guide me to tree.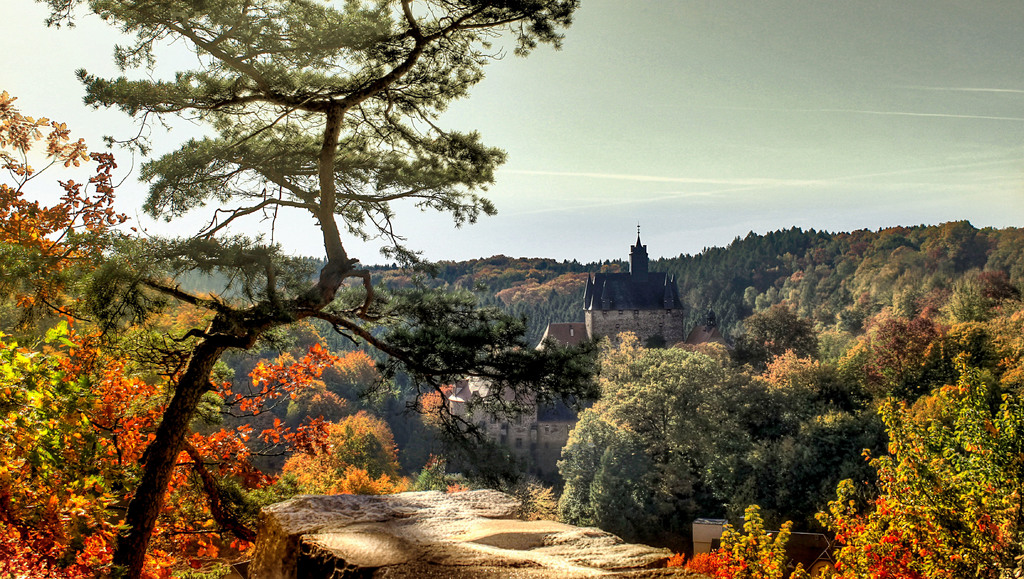
Guidance: bbox=(0, 86, 346, 578).
